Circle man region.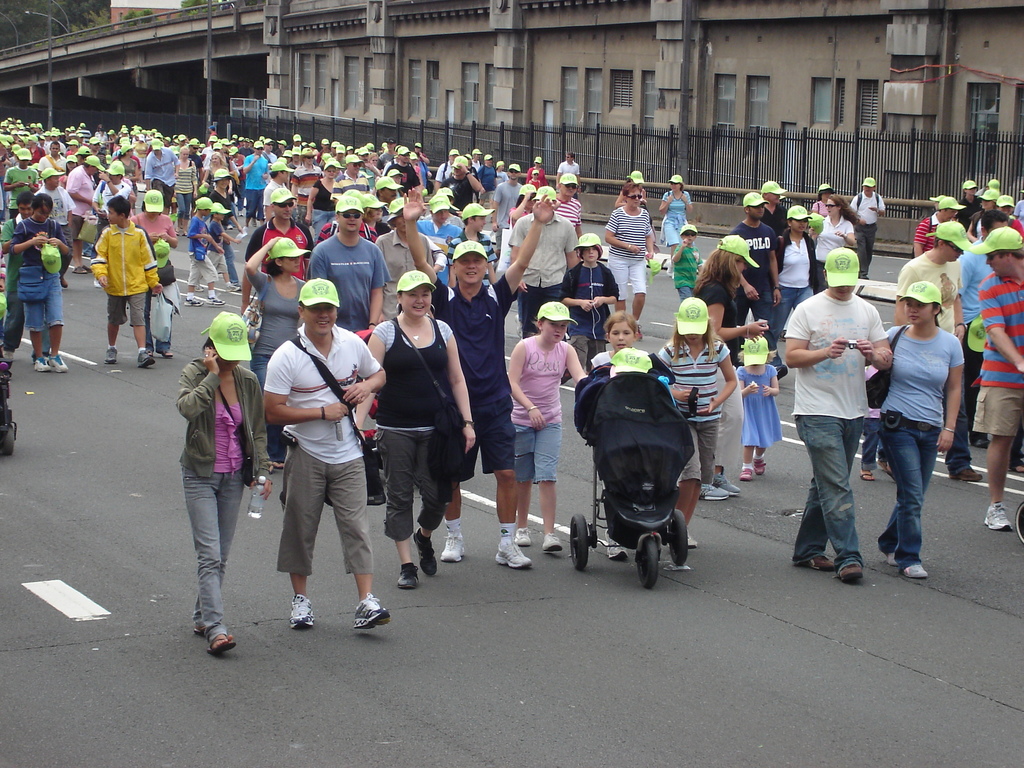
Region: select_region(202, 134, 217, 165).
